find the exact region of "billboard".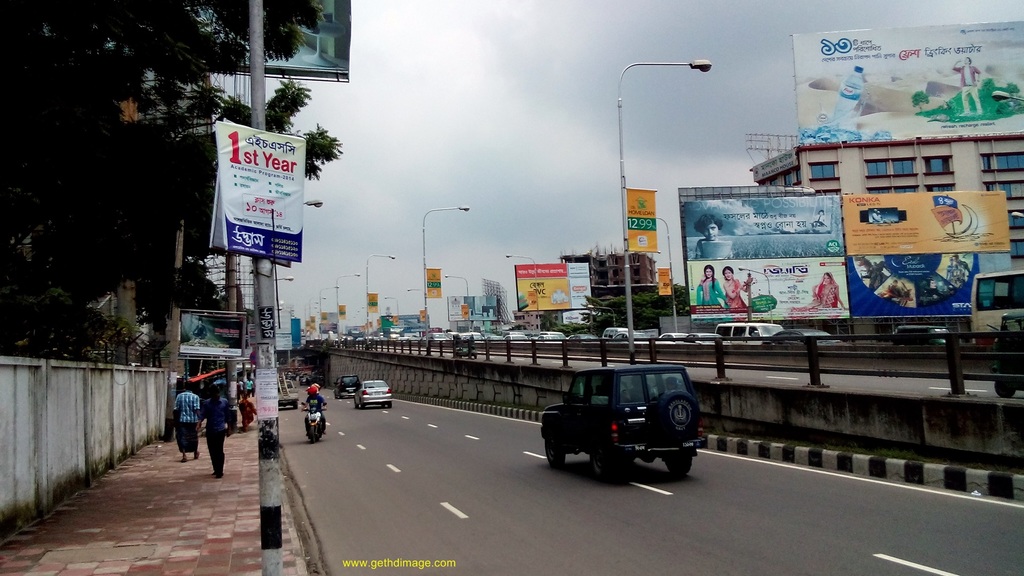
Exact region: box=[789, 11, 1023, 140].
